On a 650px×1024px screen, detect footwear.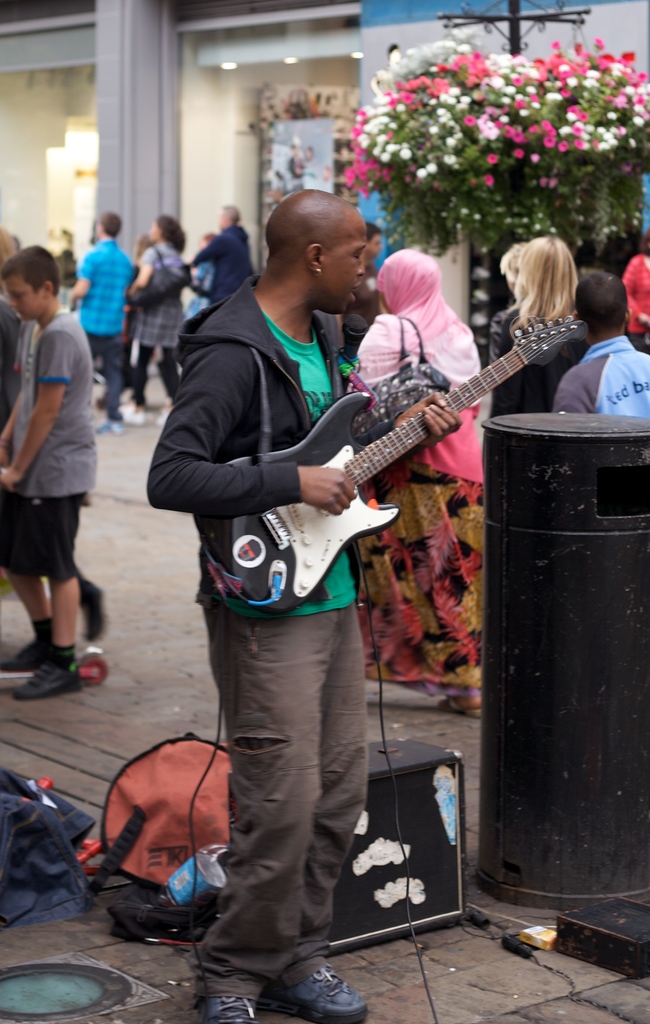
BBox(435, 687, 486, 713).
